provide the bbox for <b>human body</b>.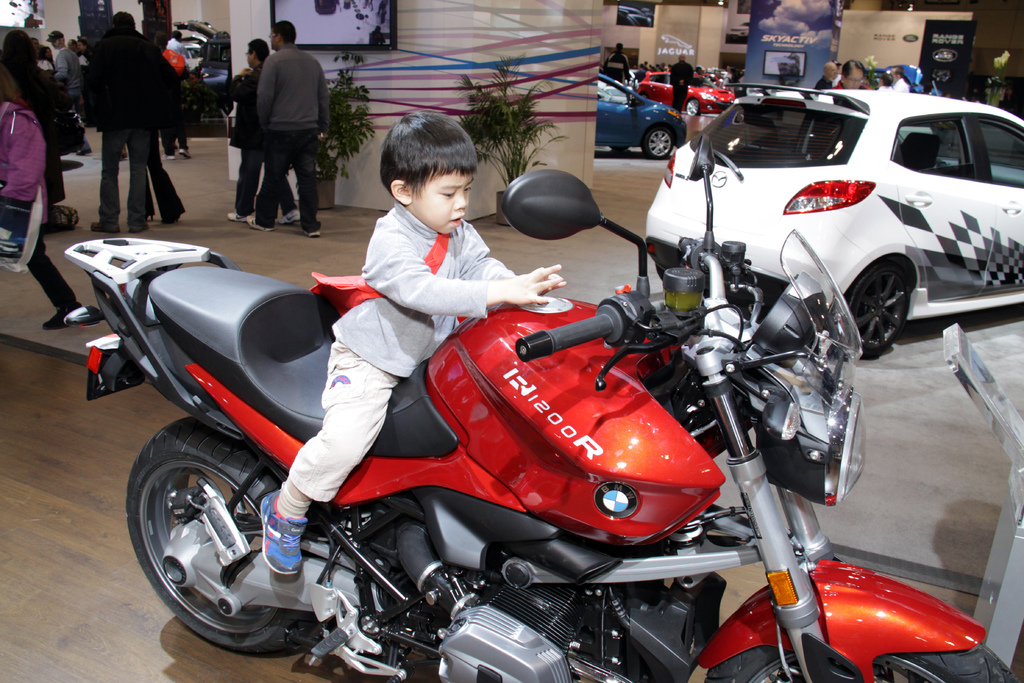
[6, 86, 79, 325].
